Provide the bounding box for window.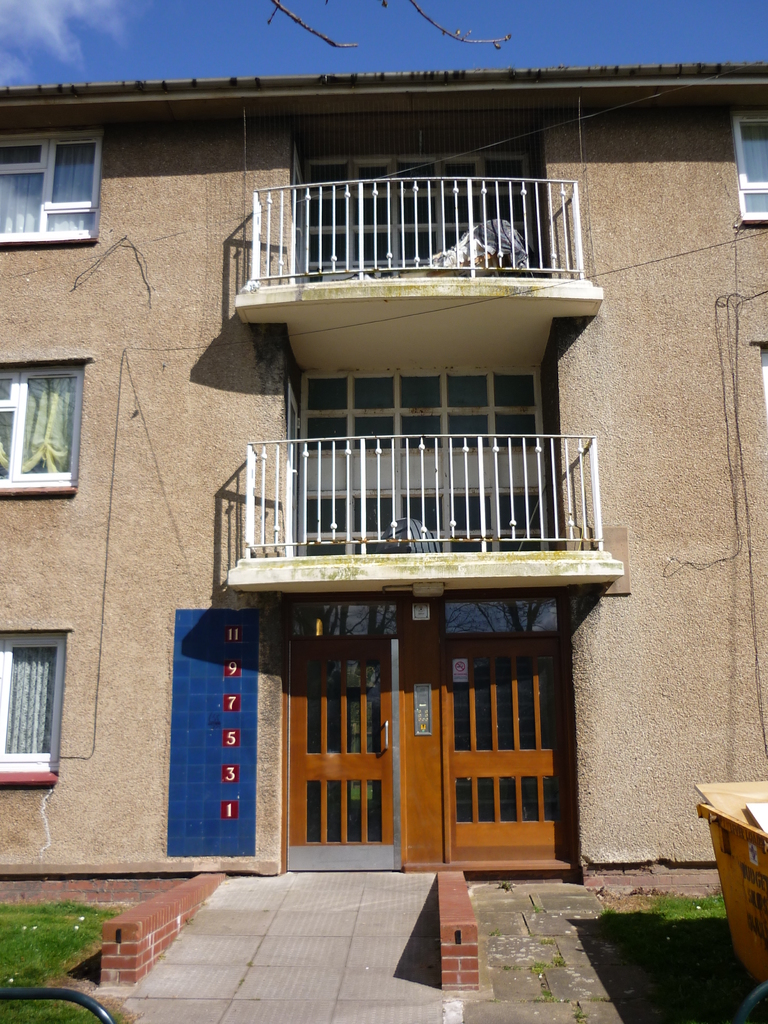
13, 102, 95, 218.
